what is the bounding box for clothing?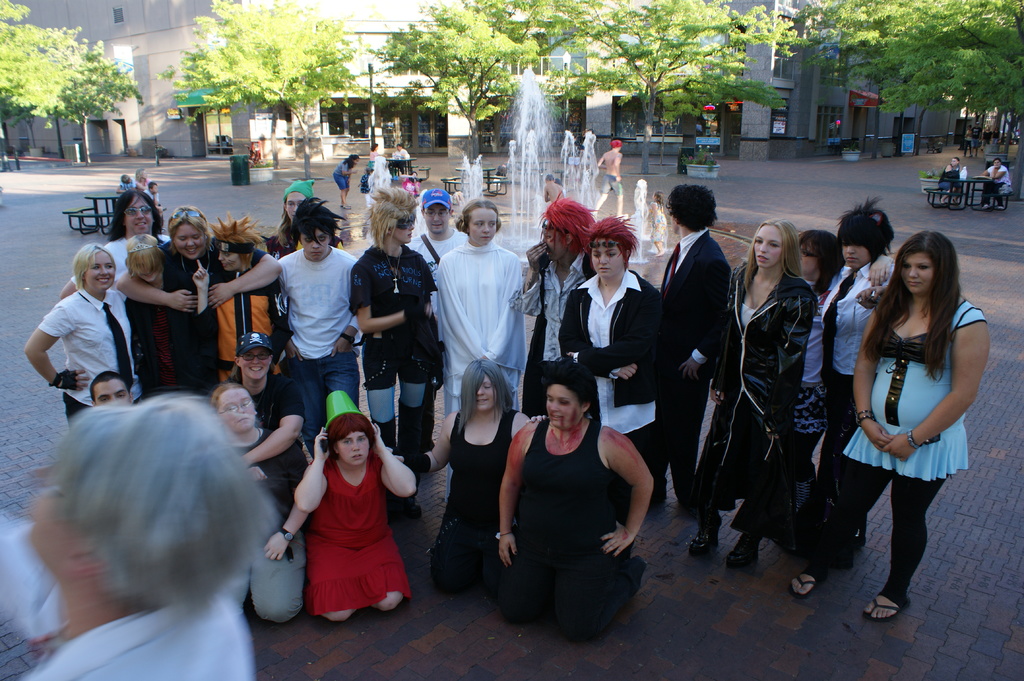
<bbox>421, 412, 511, 584</bbox>.
